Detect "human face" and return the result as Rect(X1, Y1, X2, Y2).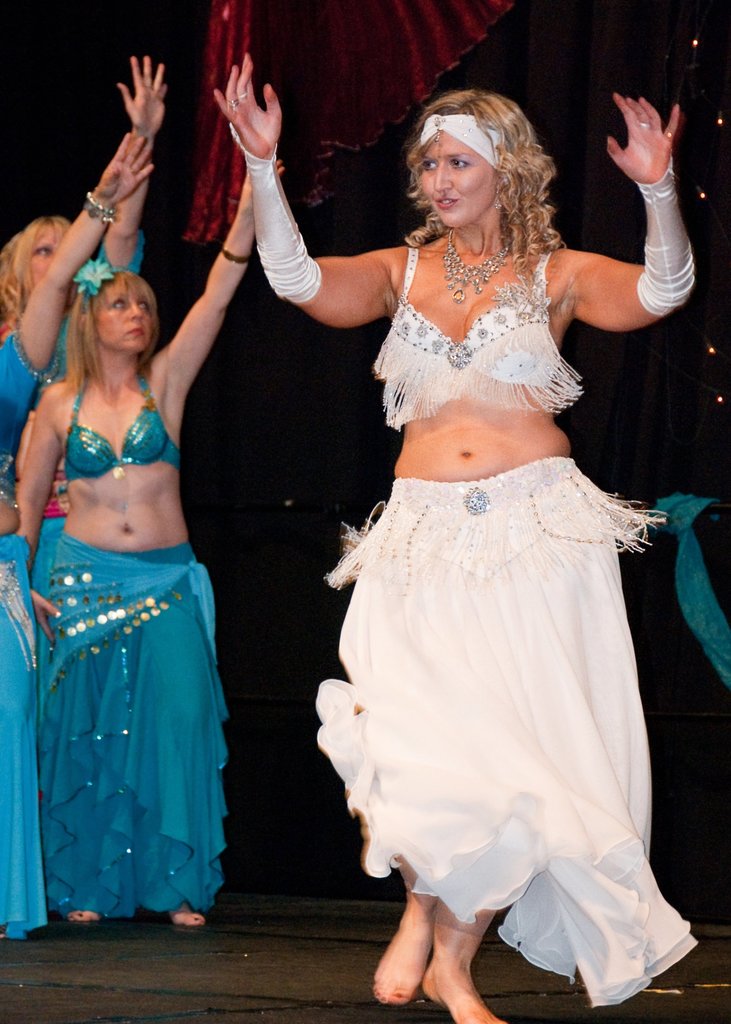
Rect(22, 226, 59, 296).
